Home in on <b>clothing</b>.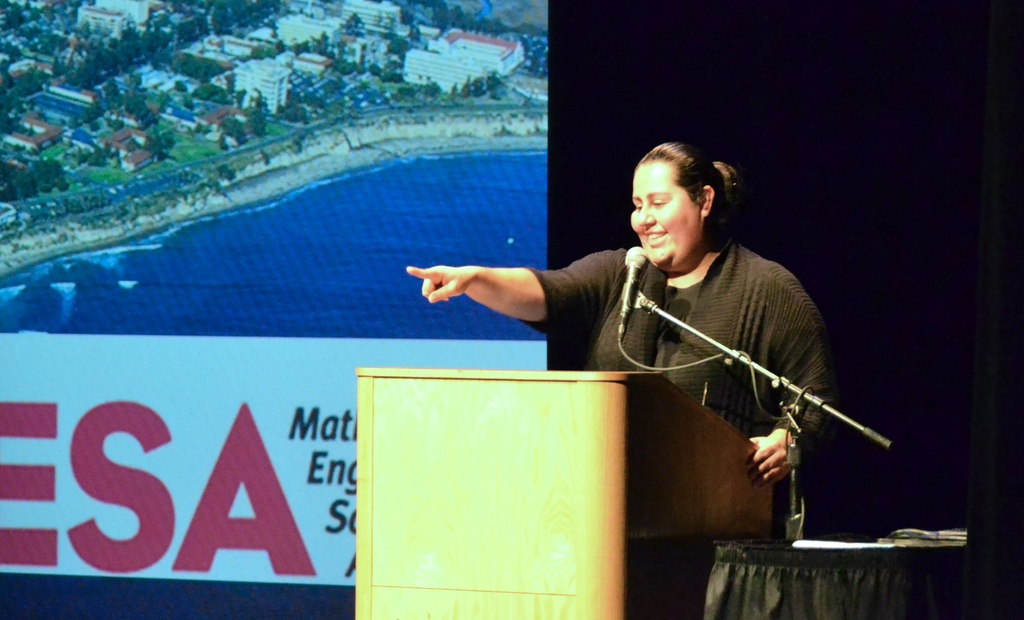
Homed in at l=528, t=247, r=815, b=485.
